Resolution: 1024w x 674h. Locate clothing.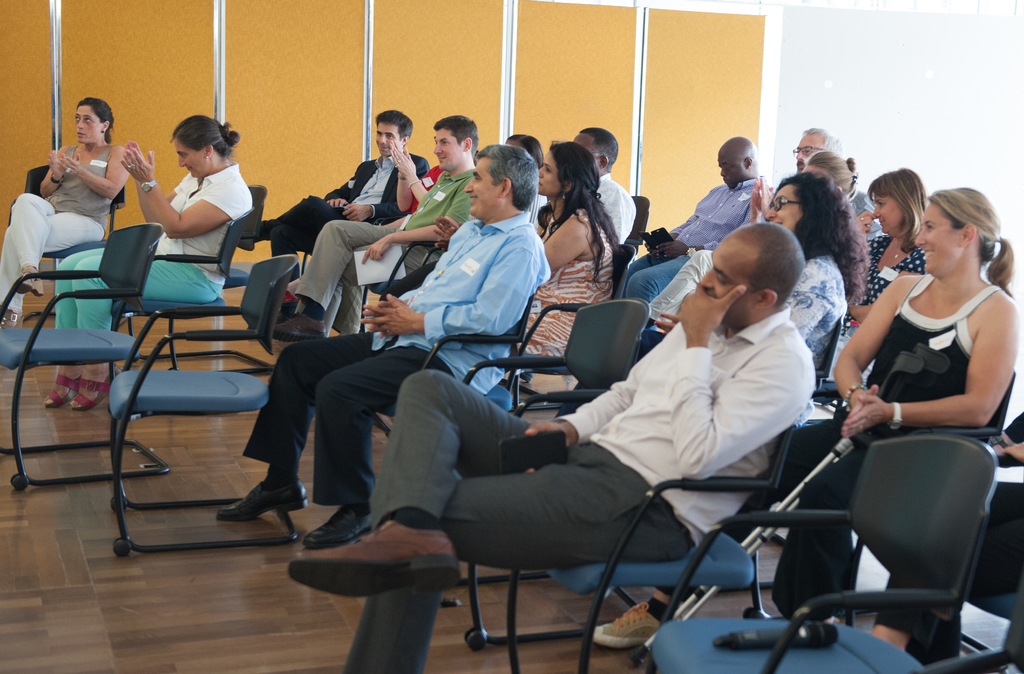
<region>410, 170, 445, 210</region>.
